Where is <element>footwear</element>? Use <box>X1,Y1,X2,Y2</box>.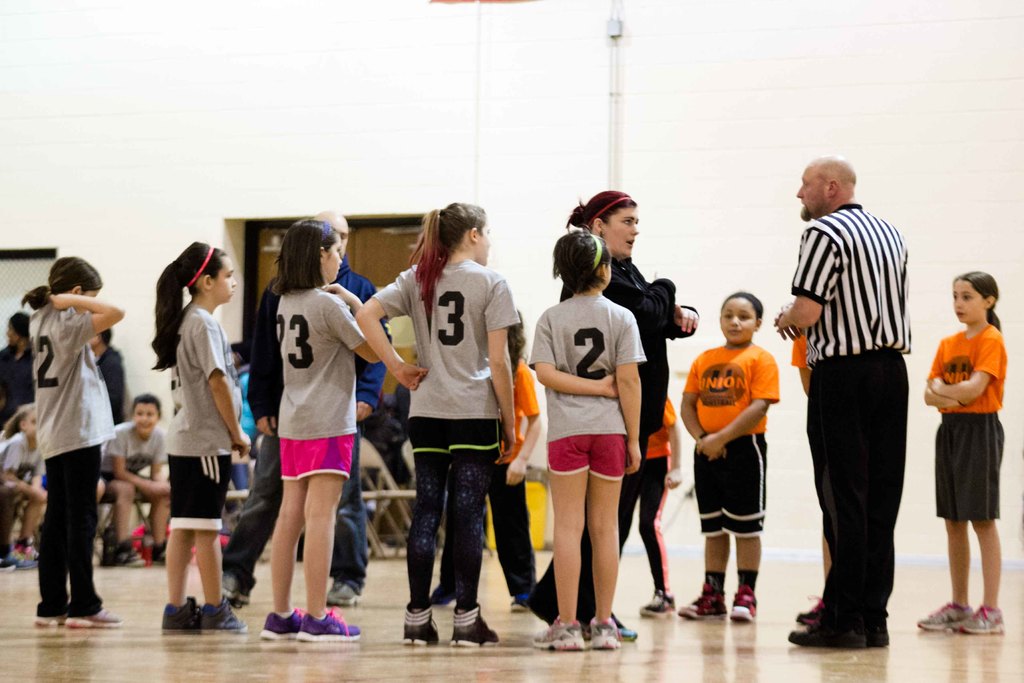
<box>862,619,890,649</box>.
